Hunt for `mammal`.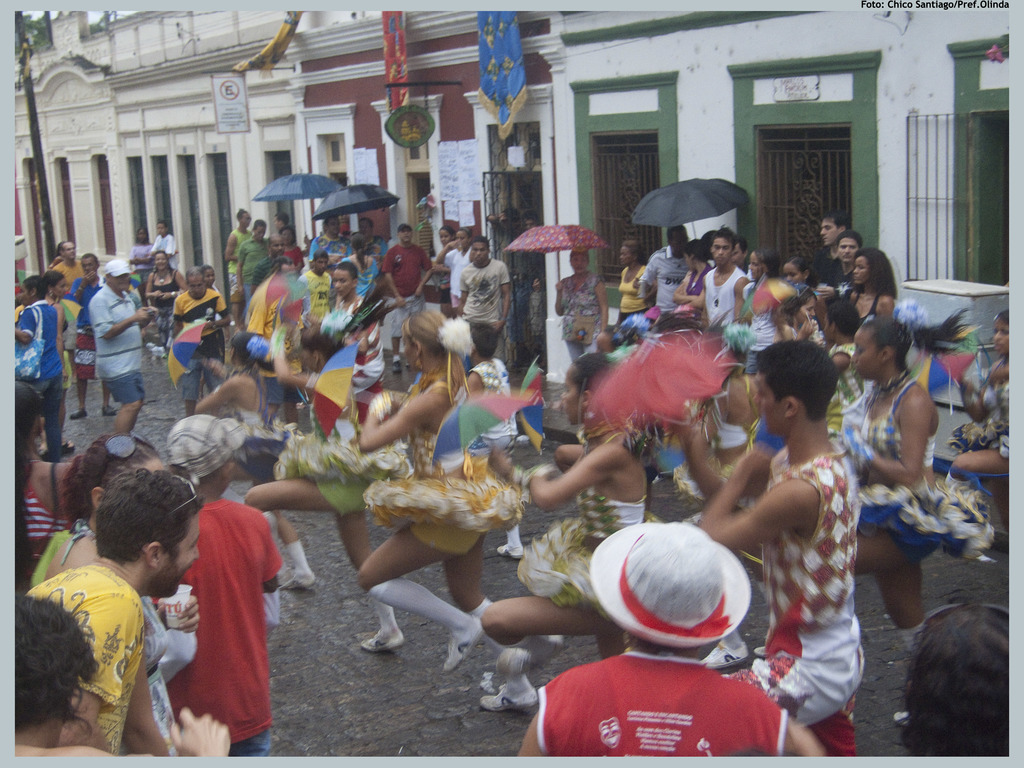
Hunted down at box=[11, 593, 231, 756].
